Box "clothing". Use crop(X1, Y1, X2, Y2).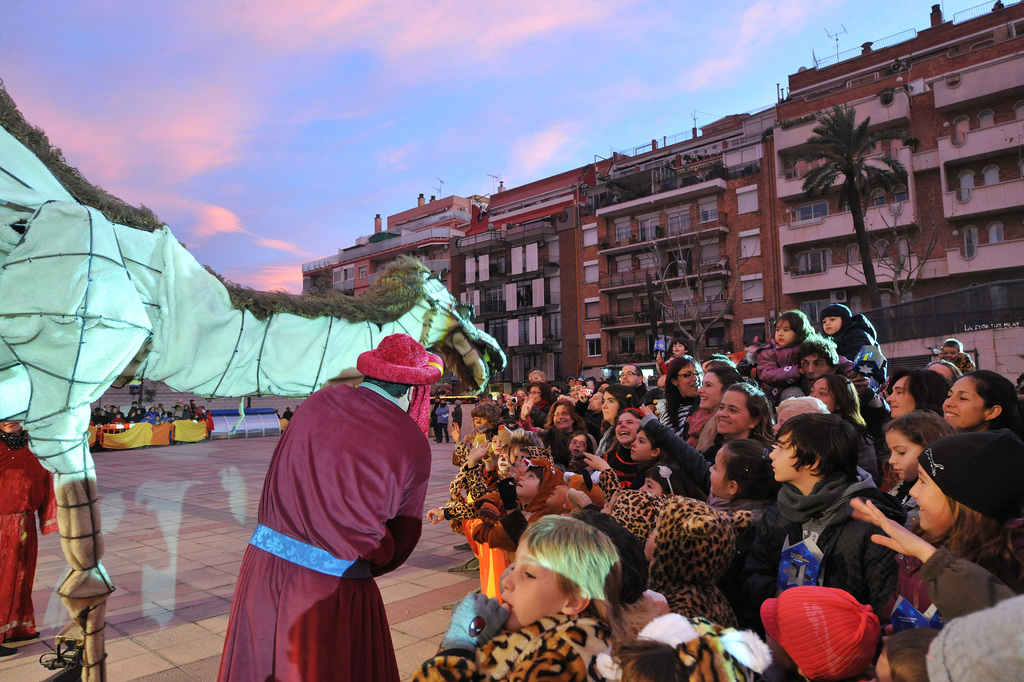
crop(915, 545, 1023, 632).
